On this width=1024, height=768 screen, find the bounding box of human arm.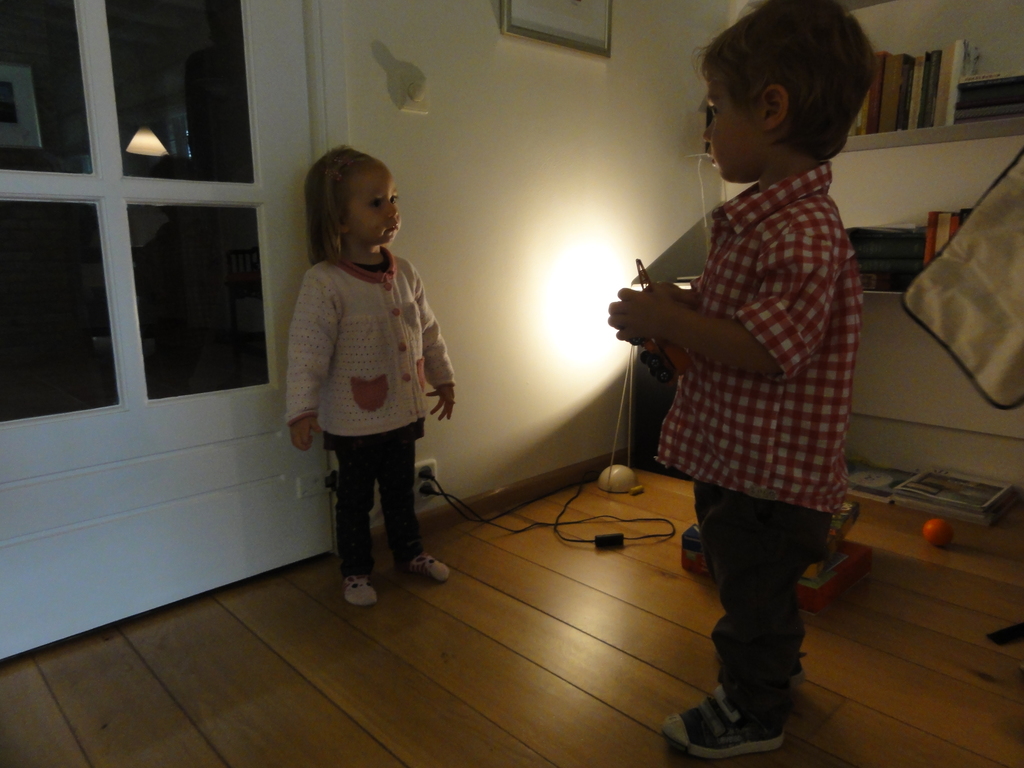
Bounding box: [left=281, top=261, right=345, bottom=456].
